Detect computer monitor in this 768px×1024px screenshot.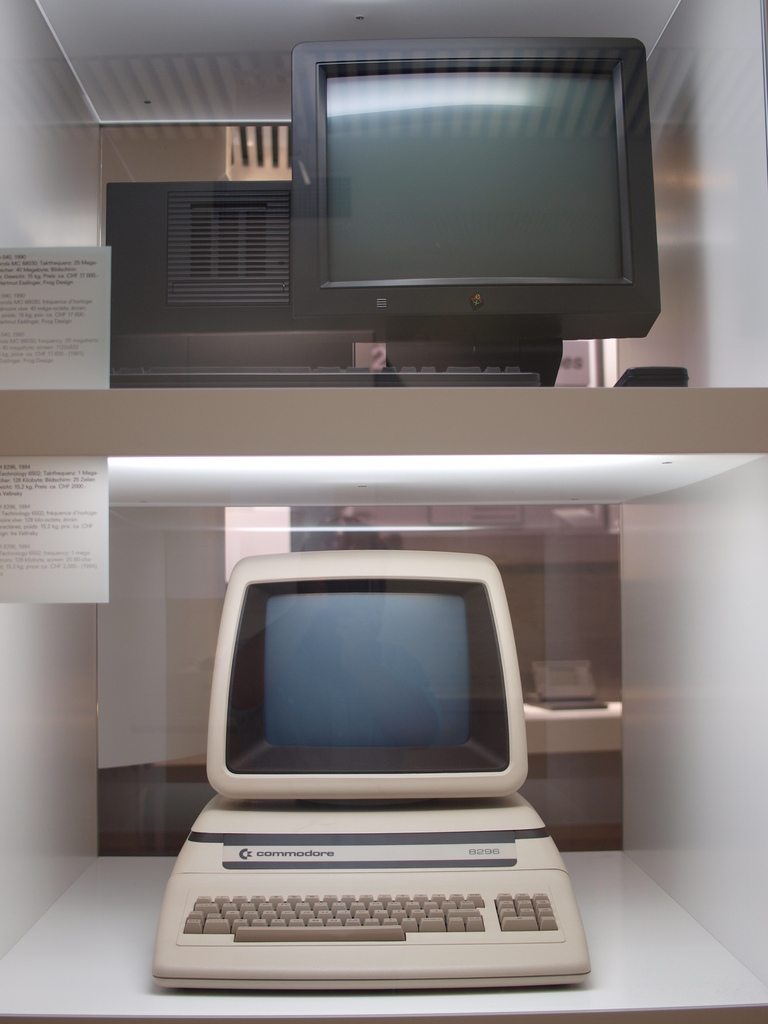
Detection: bbox=(205, 541, 529, 805).
